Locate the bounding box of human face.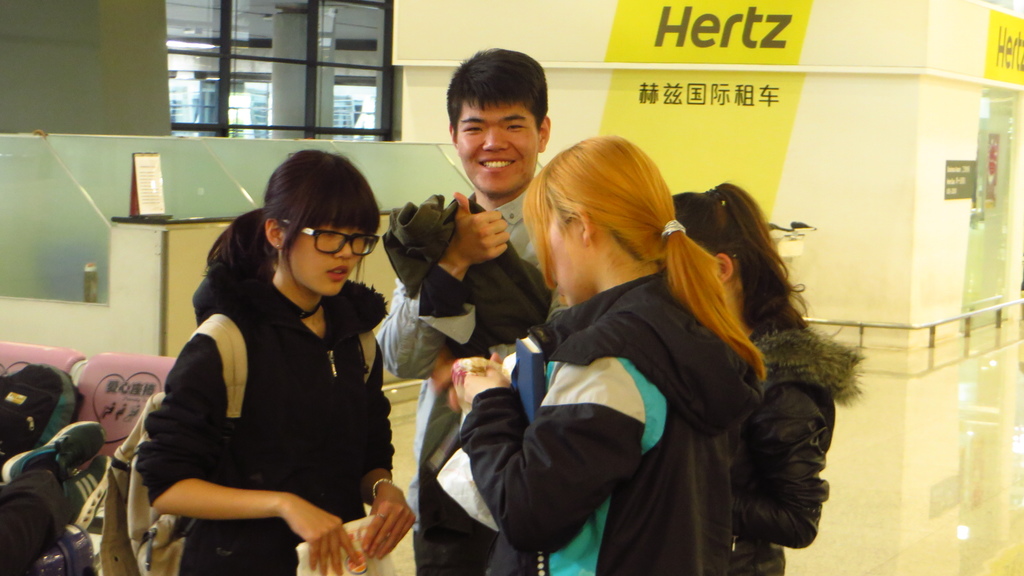
Bounding box: pyautogui.locateOnScreen(282, 225, 366, 298).
